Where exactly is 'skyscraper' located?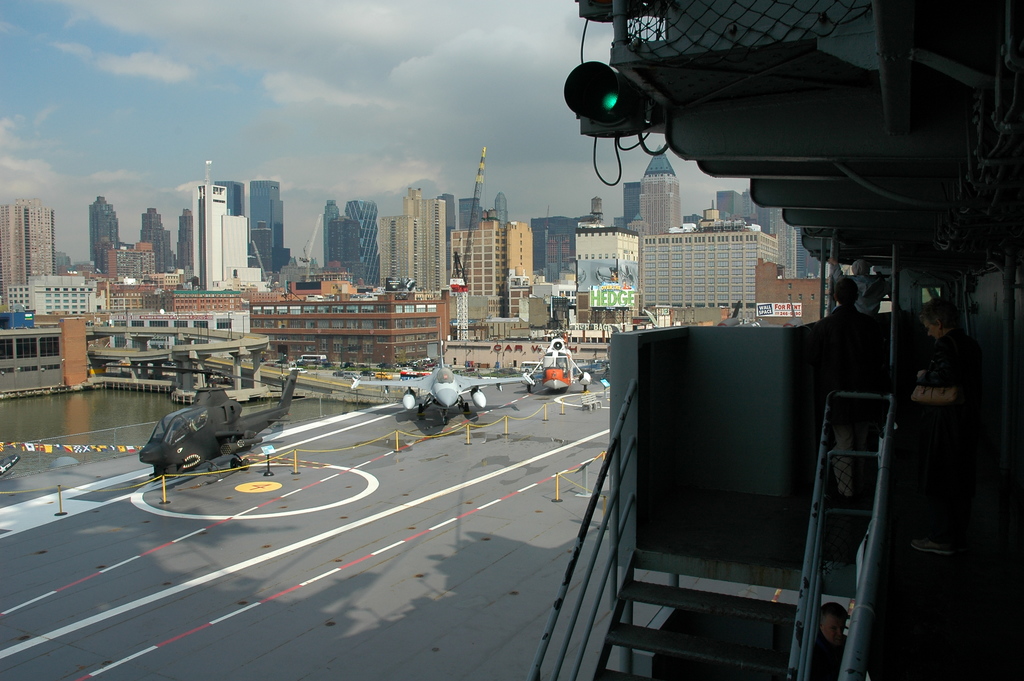
Its bounding box is x1=377, y1=187, x2=457, y2=302.
